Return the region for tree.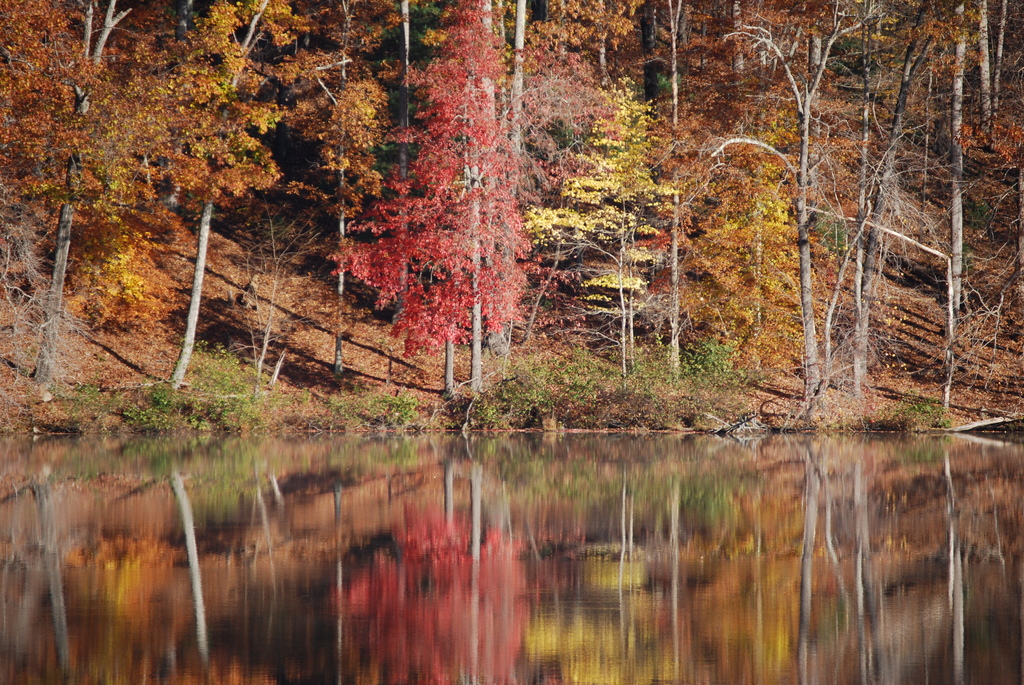
{"x1": 0, "y1": 0, "x2": 157, "y2": 398}.
